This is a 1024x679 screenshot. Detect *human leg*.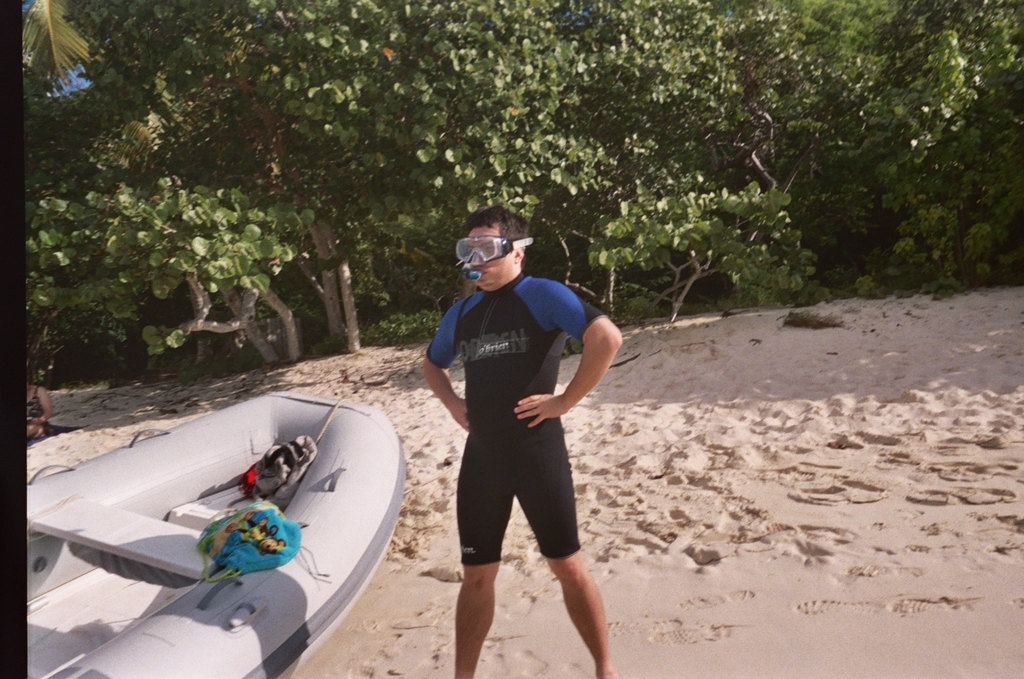
bbox=[517, 453, 617, 667].
